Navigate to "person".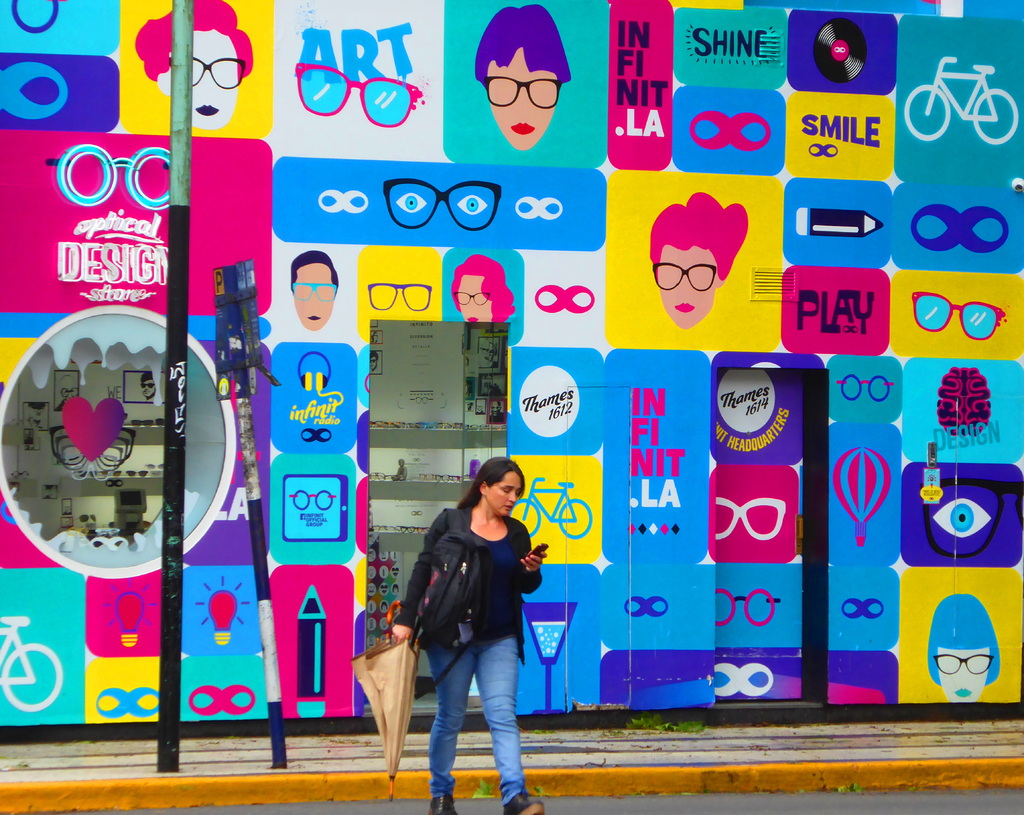
Navigation target: <box>387,454,549,814</box>.
